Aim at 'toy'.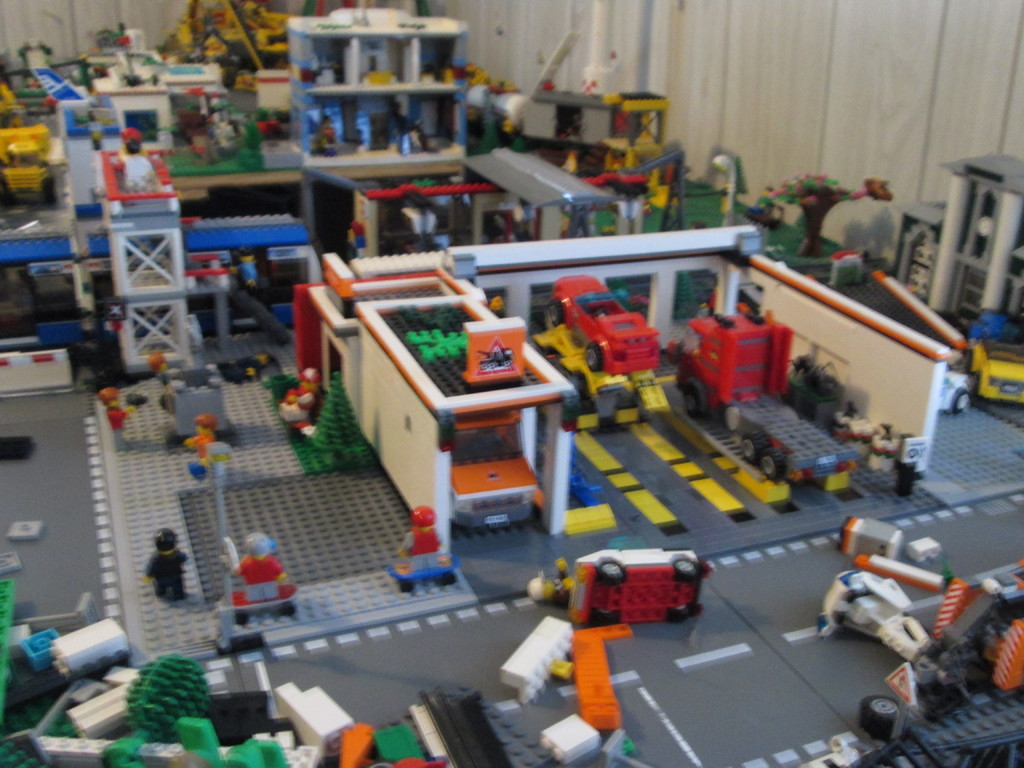
Aimed at bbox=(189, 420, 217, 476).
